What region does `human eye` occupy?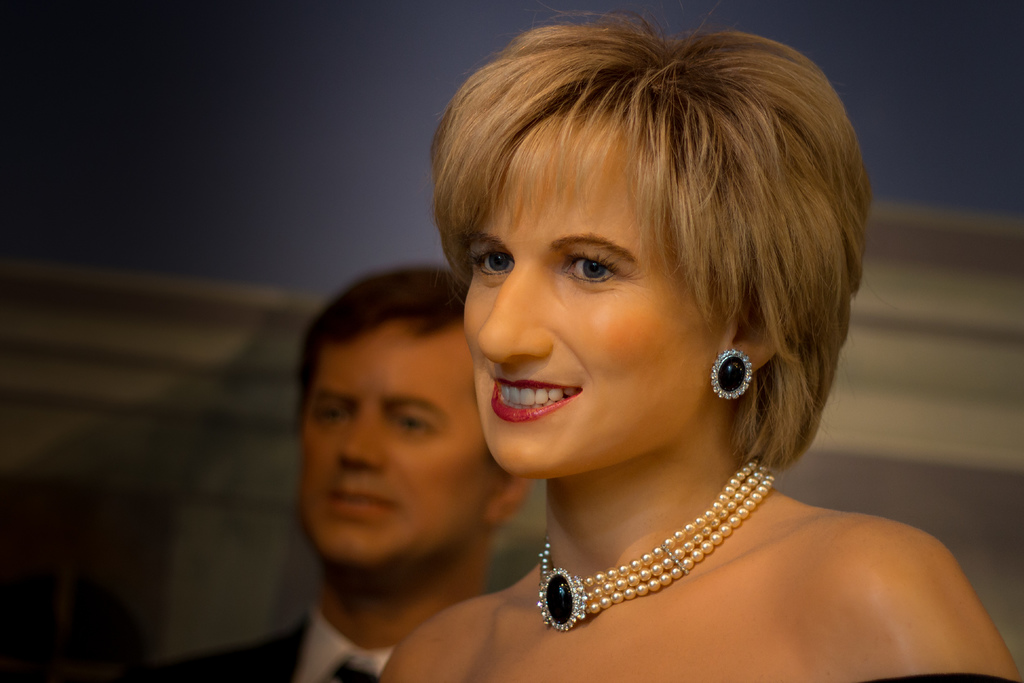
553/240/646/301.
